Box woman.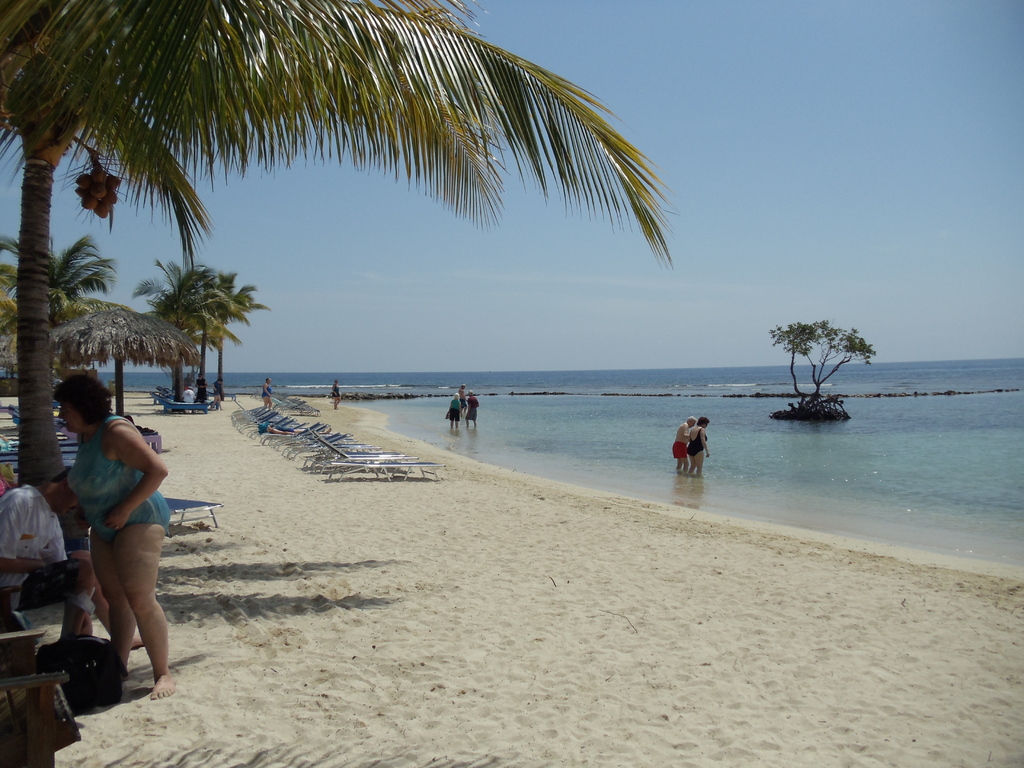
l=686, t=417, r=711, b=477.
